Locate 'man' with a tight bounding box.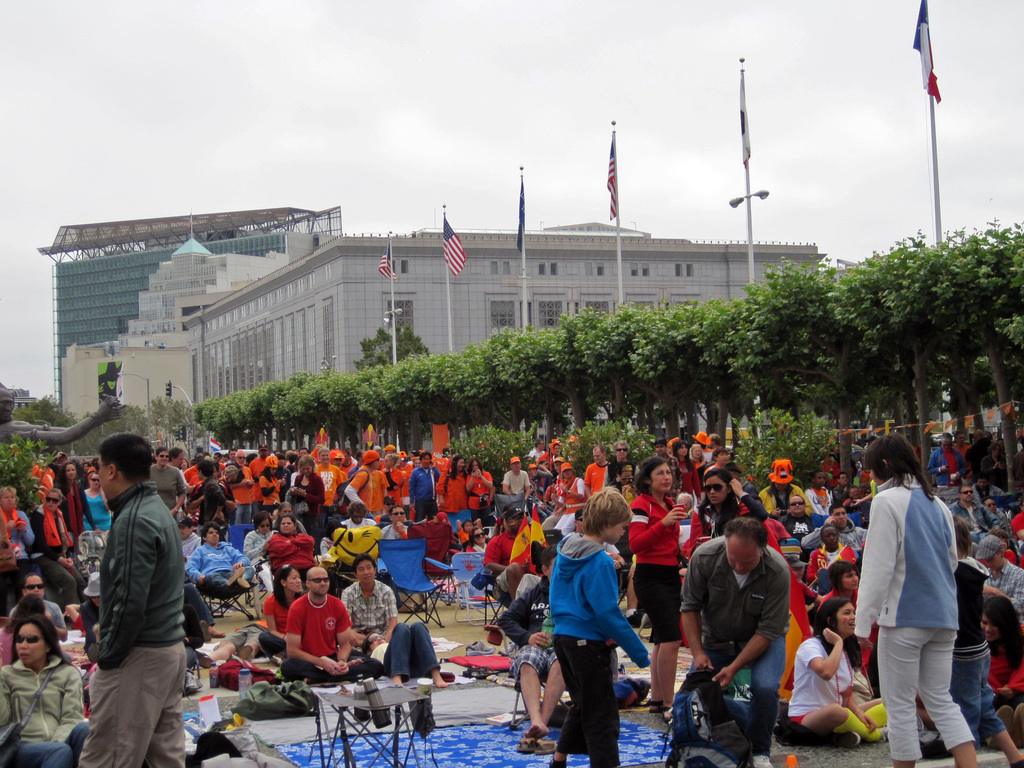
{"x1": 650, "y1": 438, "x2": 682, "y2": 504}.
